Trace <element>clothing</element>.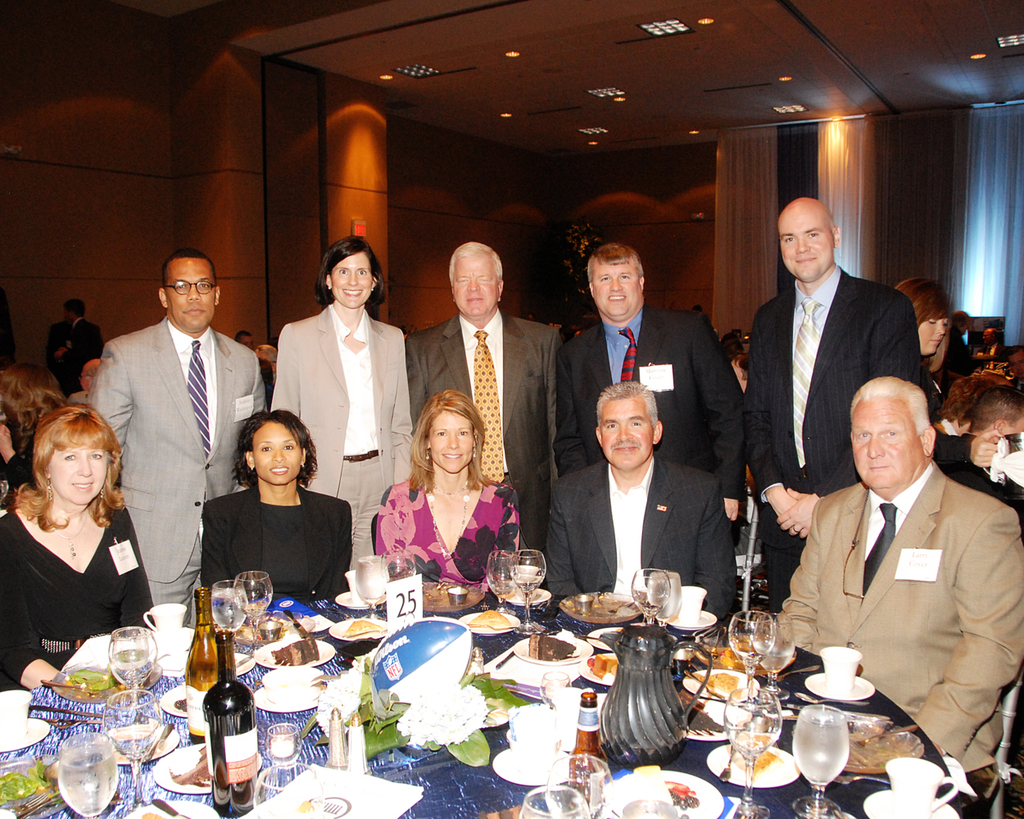
Traced to <box>554,301,742,530</box>.
